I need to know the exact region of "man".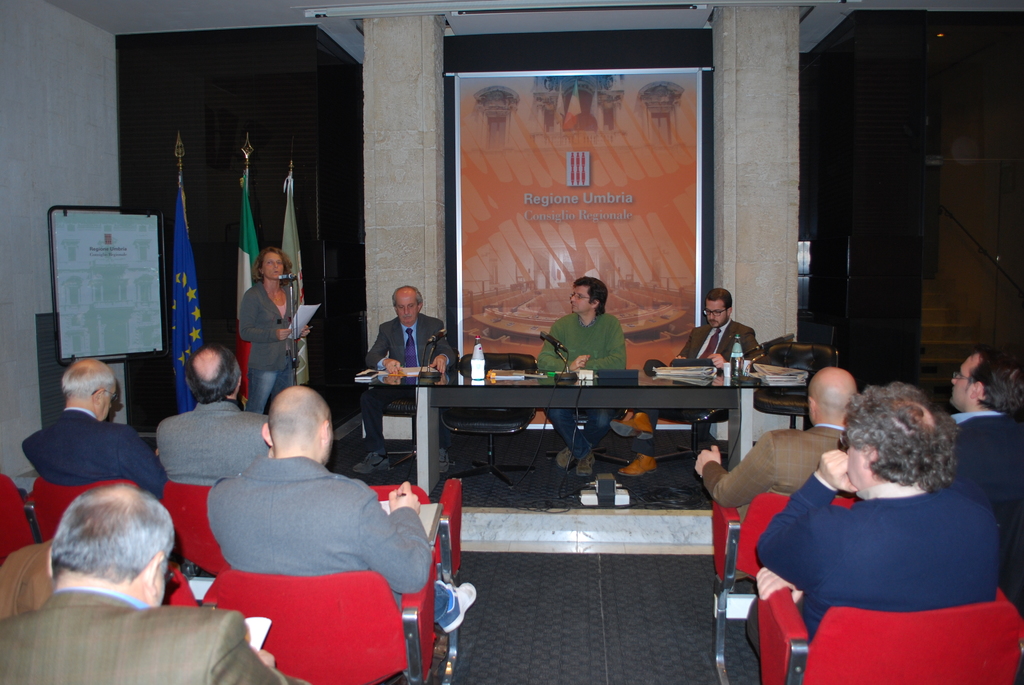
Region: (x1=536, y1=274, x2=632, y2=476).
